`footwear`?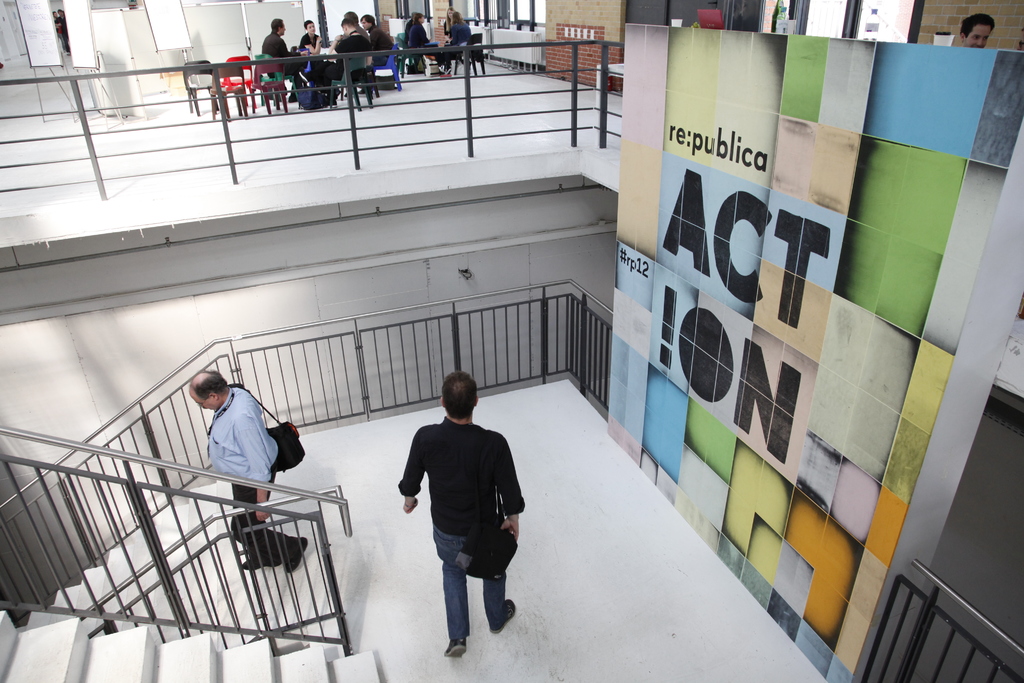
box(243, 551, 262, 568)
